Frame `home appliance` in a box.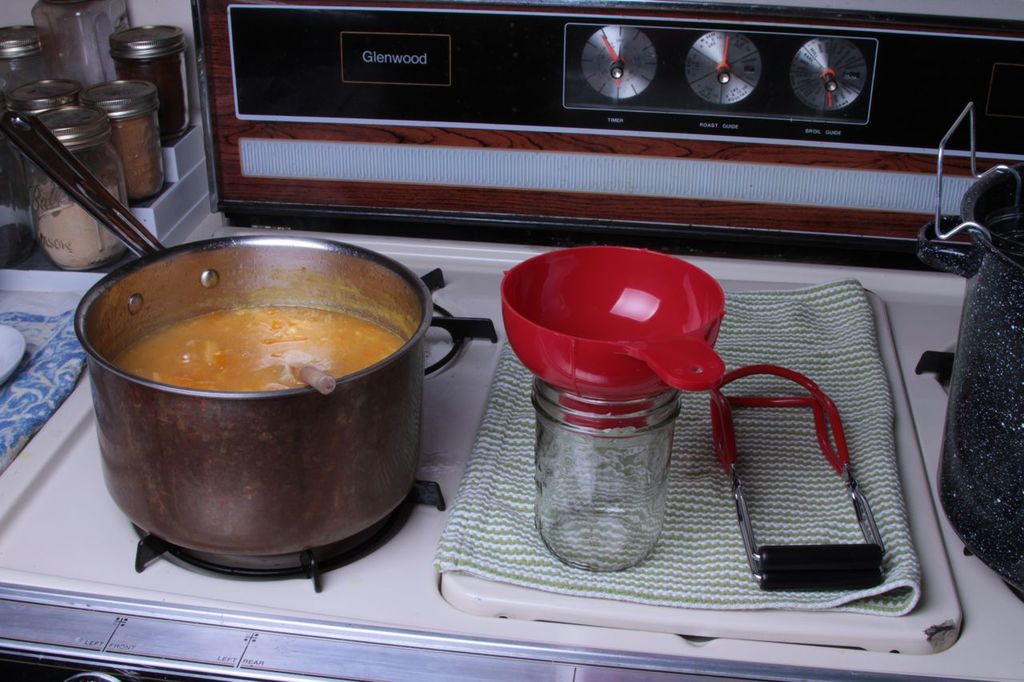
x1=172 y1=0 x2=990 y2=634.
